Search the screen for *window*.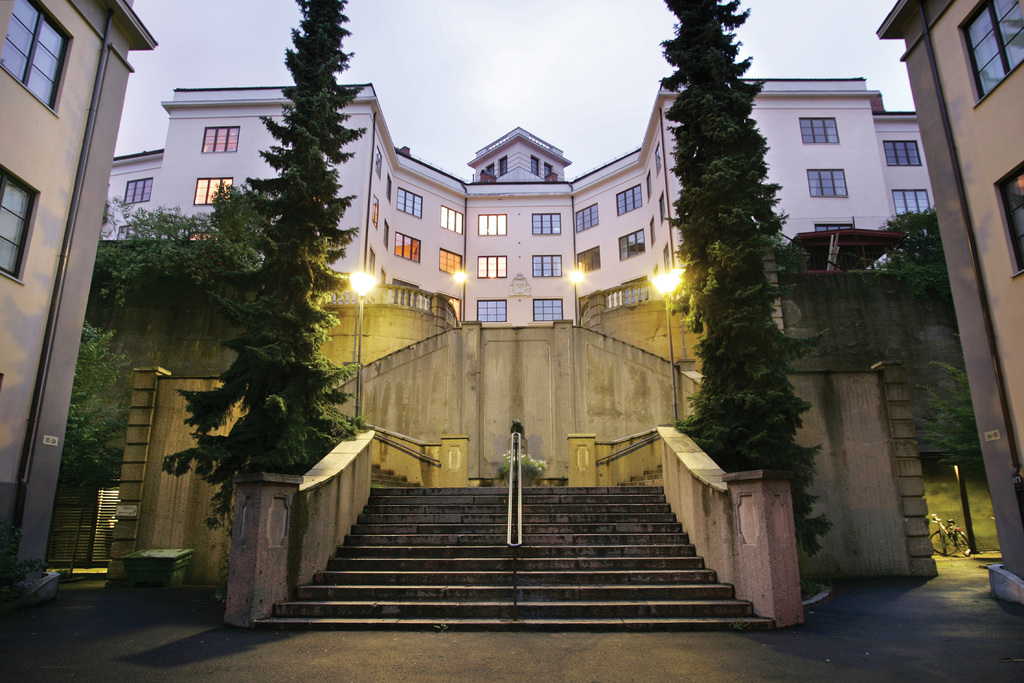
Found at crop(390, 276, 420, 308).
